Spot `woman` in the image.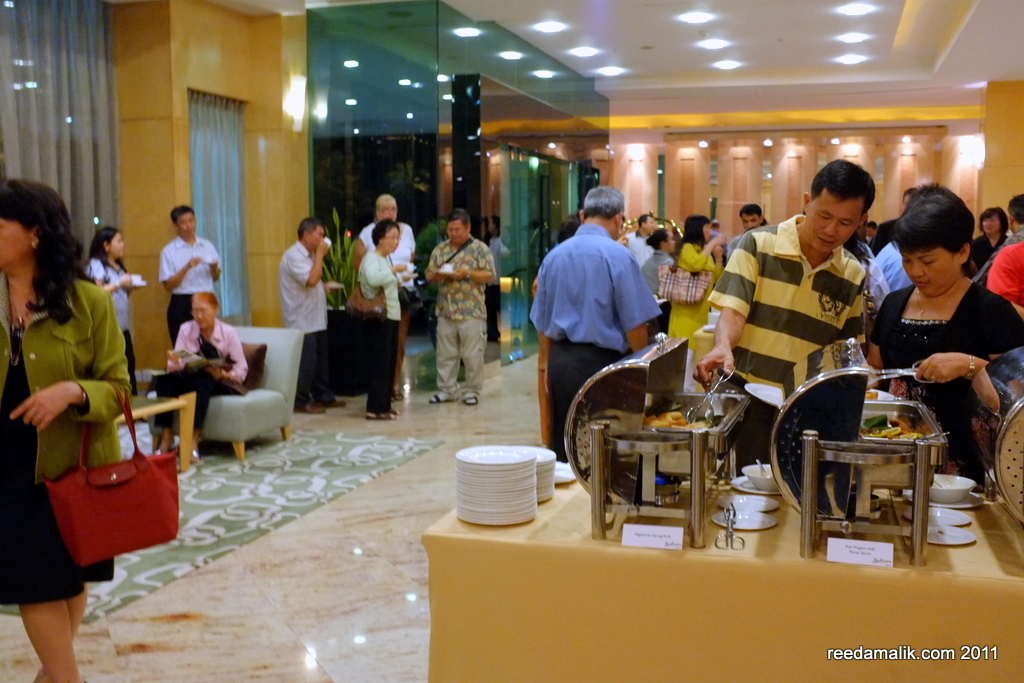
`woman` found at box(140, 289, 249, 465).
